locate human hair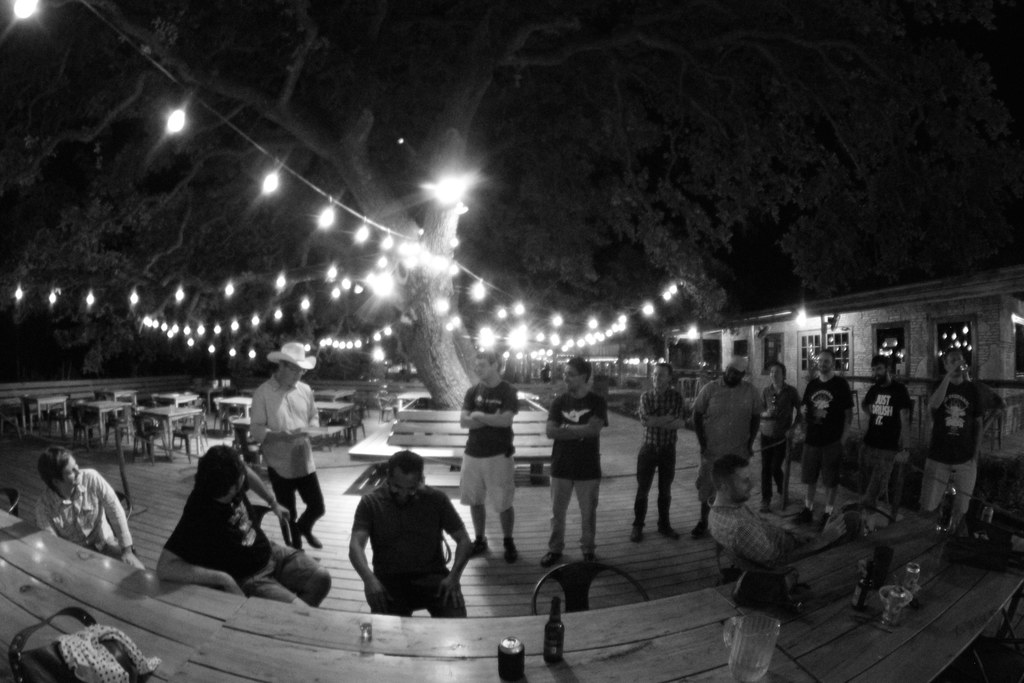
box(276, 361, 292, 370)
